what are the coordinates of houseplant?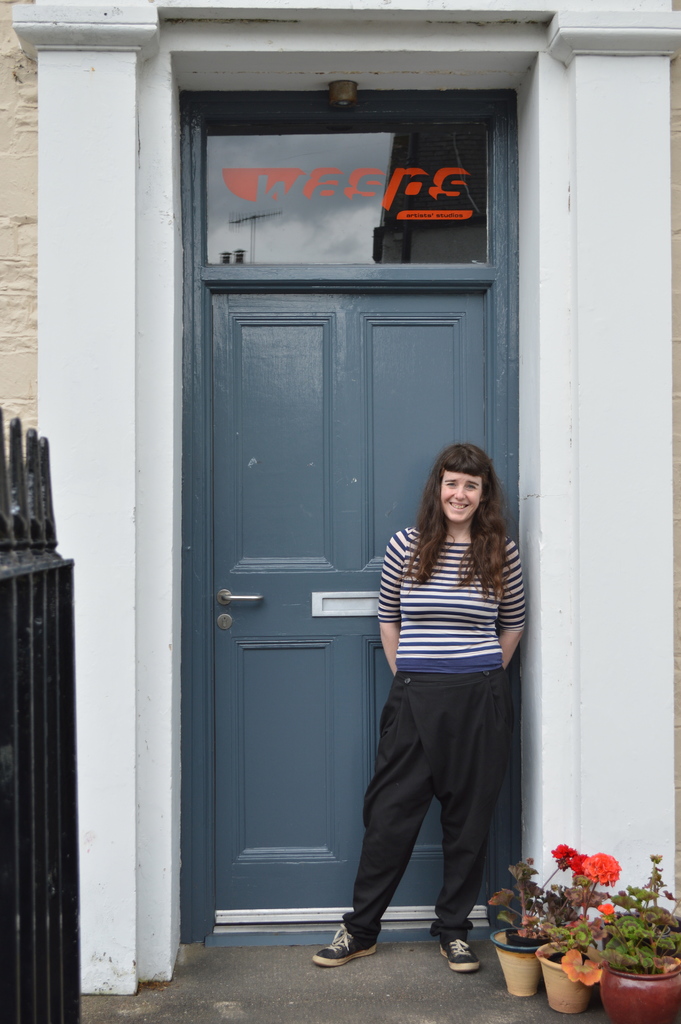
<box>530,835,630,1005</box>.
